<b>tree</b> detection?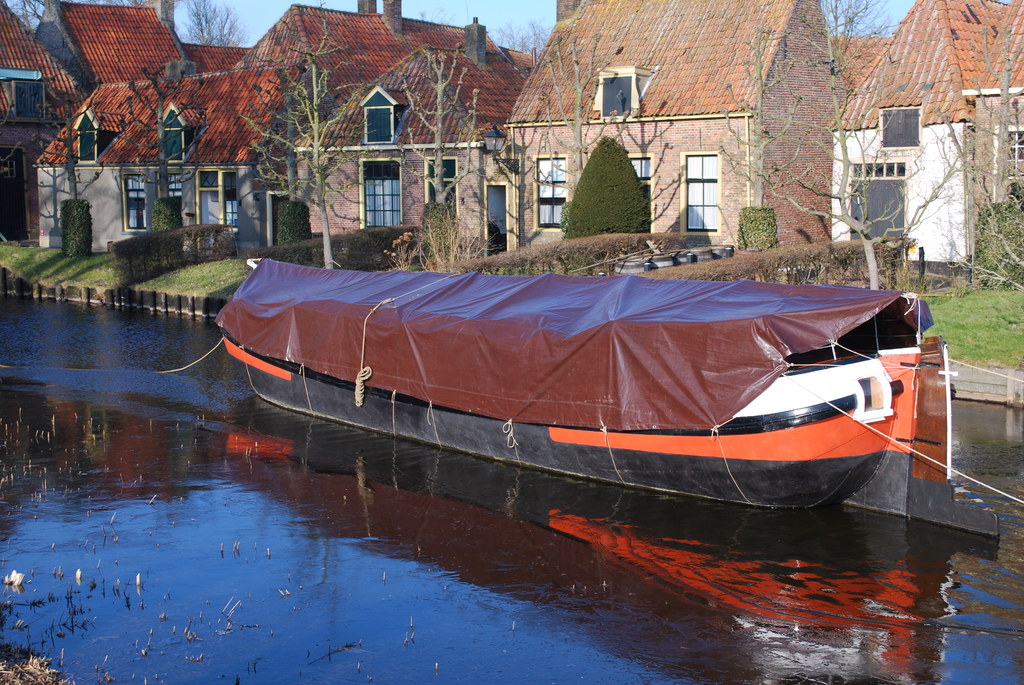
{"left": 955, "top": 35, "right": 1023, "bottom": 286}
